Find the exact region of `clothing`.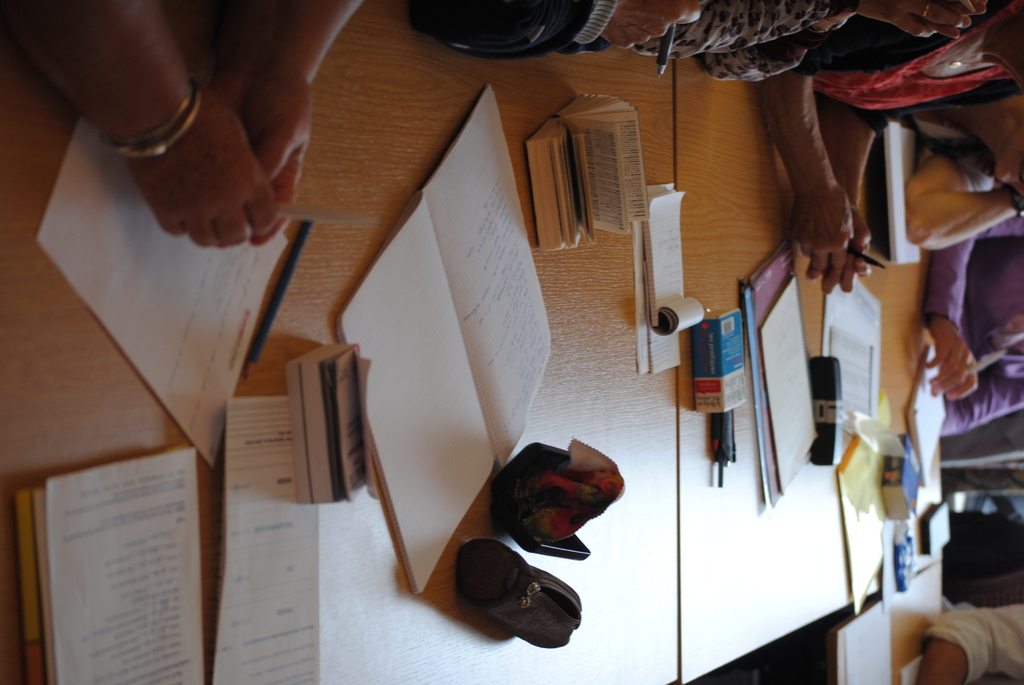
Exact region: 391:0:620:59.
